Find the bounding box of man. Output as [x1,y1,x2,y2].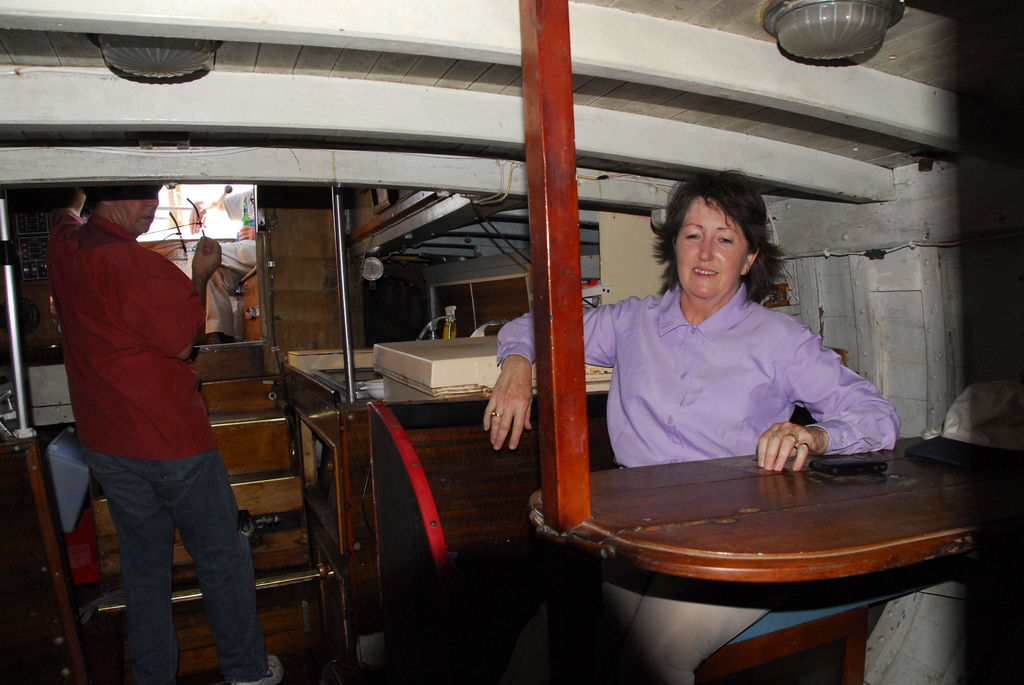
[198,217,258,347].
